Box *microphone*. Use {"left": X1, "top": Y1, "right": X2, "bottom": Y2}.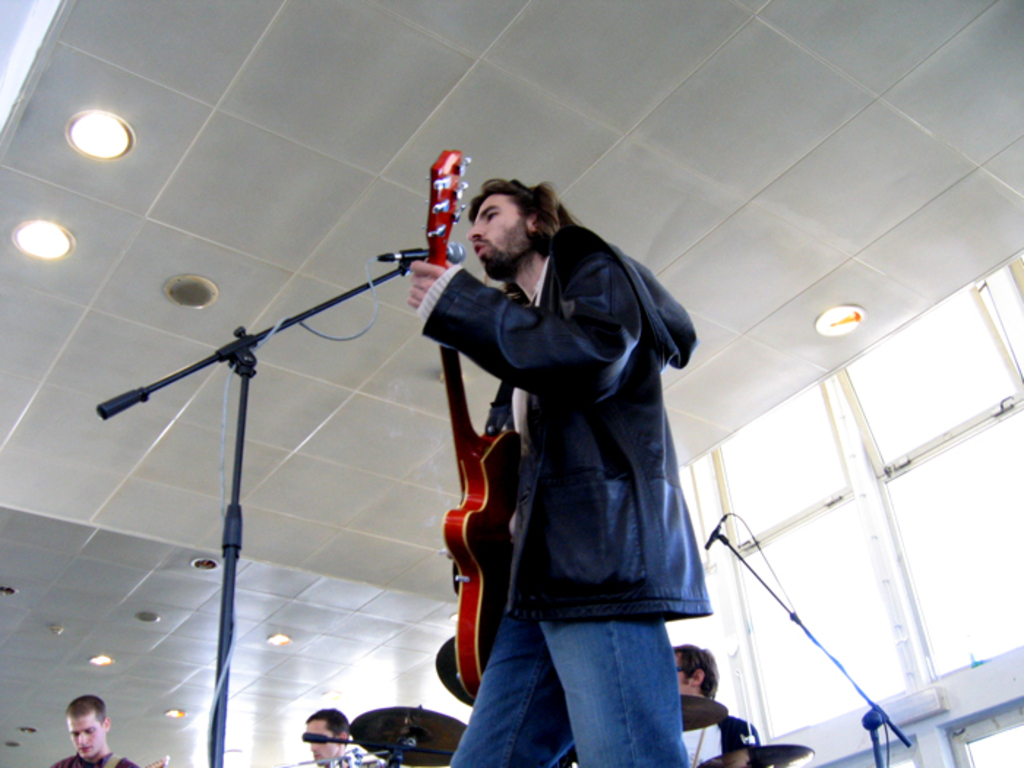
{"left": 401, "top": 236, "right": 467, "bottom": 265}.
